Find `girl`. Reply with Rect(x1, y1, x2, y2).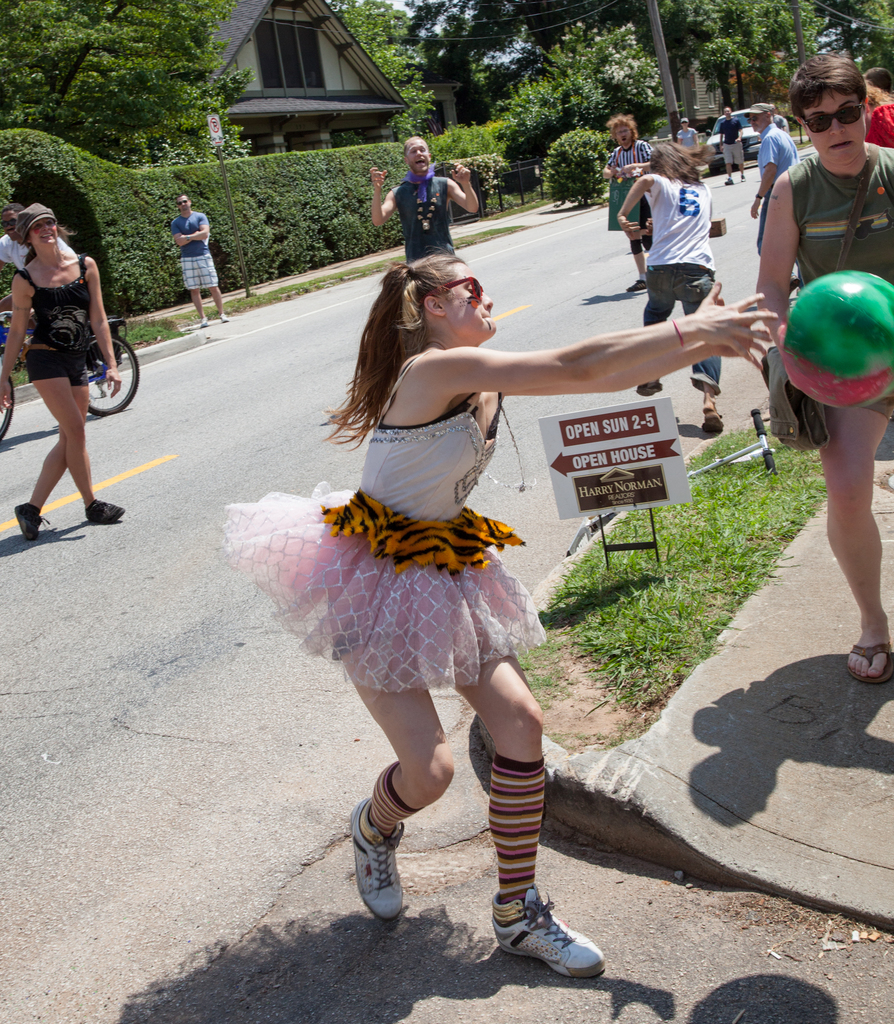
Rect(0, 202, 125, 543).
